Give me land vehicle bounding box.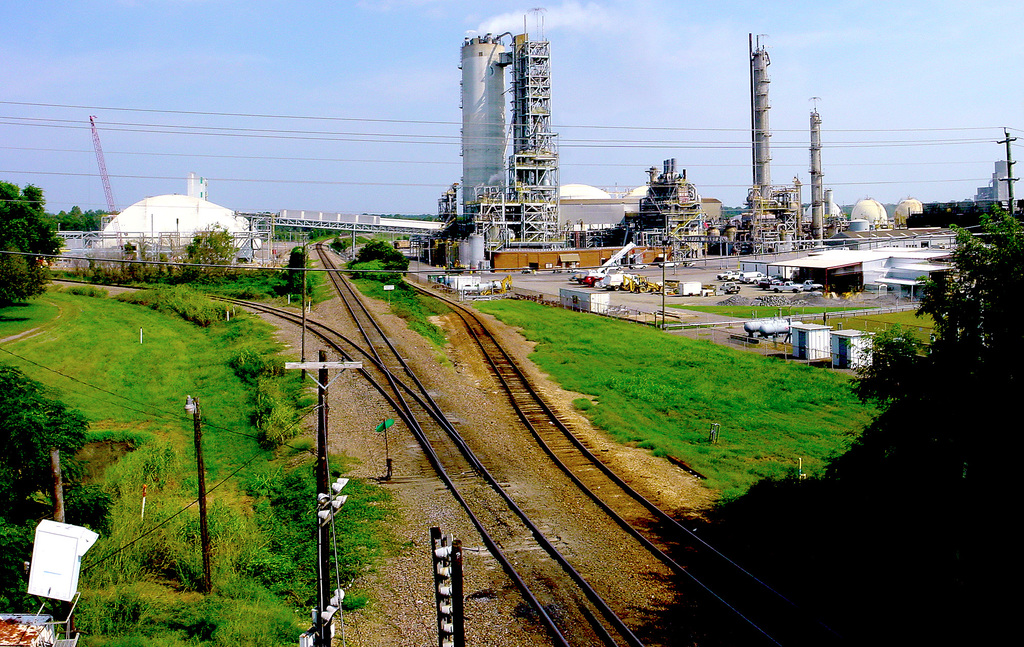
detection(660, 262, 678, 266).
